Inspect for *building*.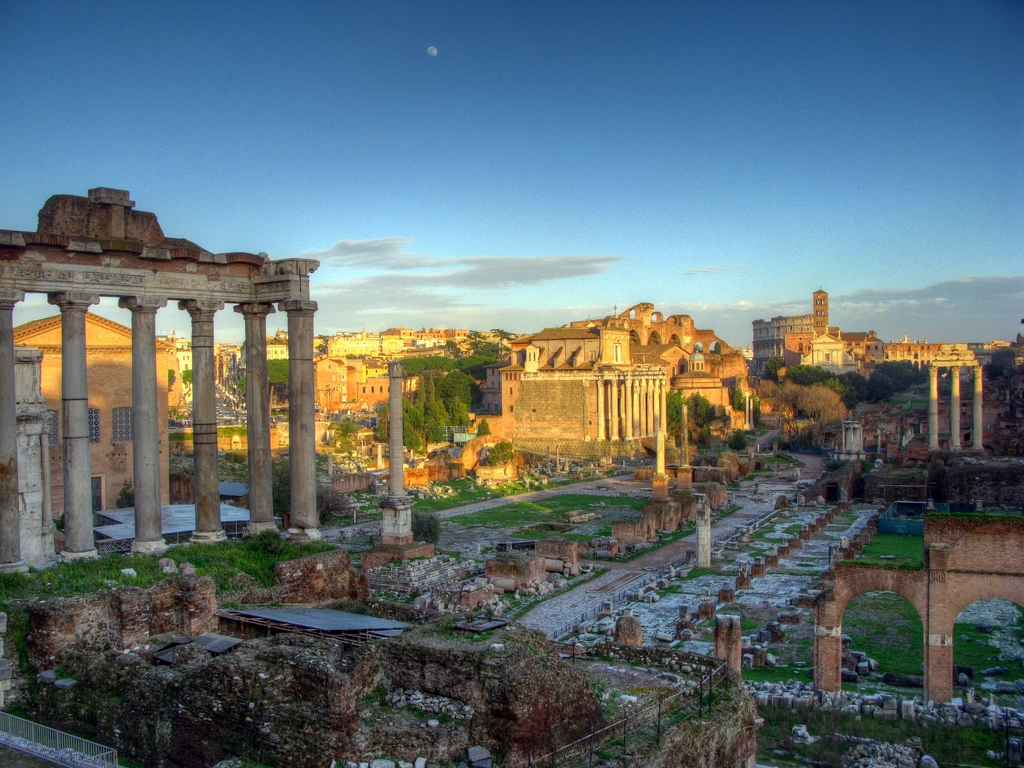
Inspection: [left=510, top=330, right=666, bottom=452].
